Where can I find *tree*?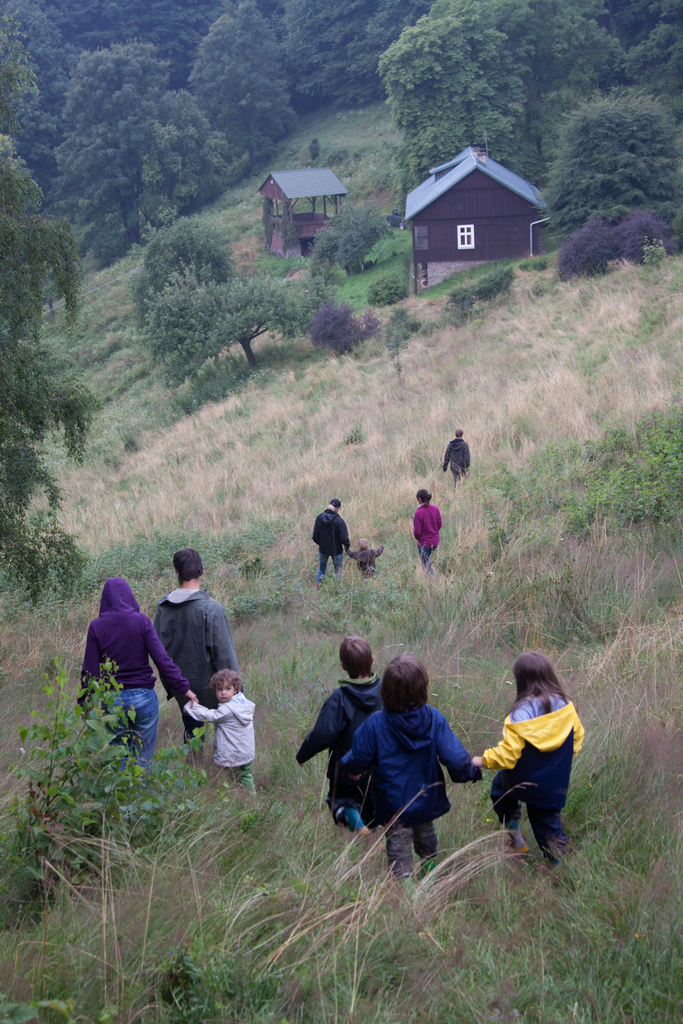
You can find it at 366,4,540,189.
